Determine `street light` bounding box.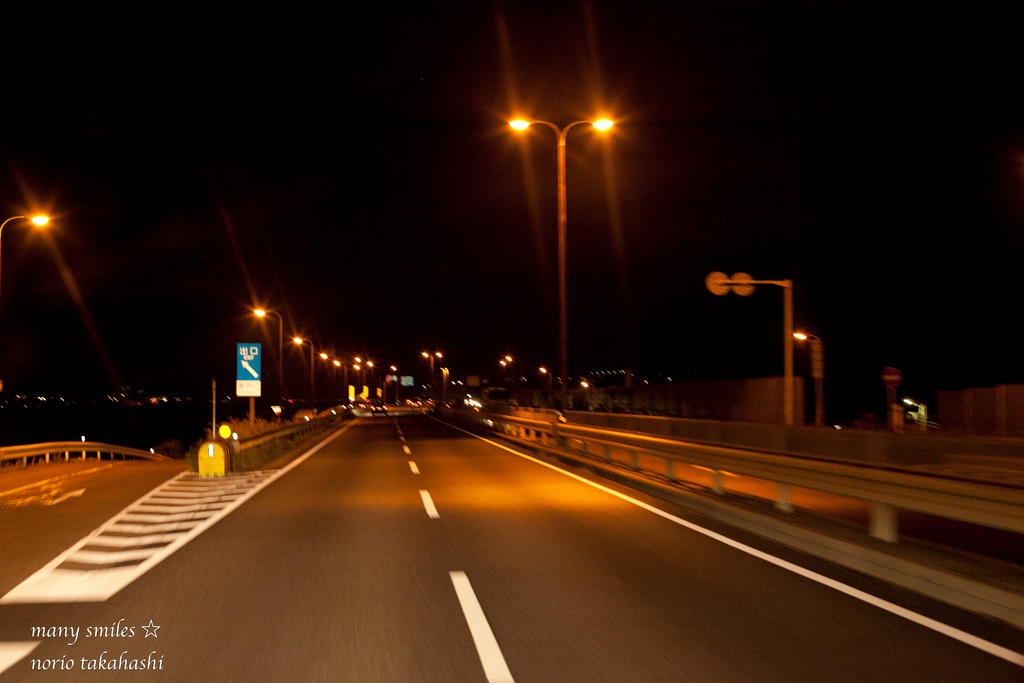
Determined: select_region(792, 329, 822, 425).
